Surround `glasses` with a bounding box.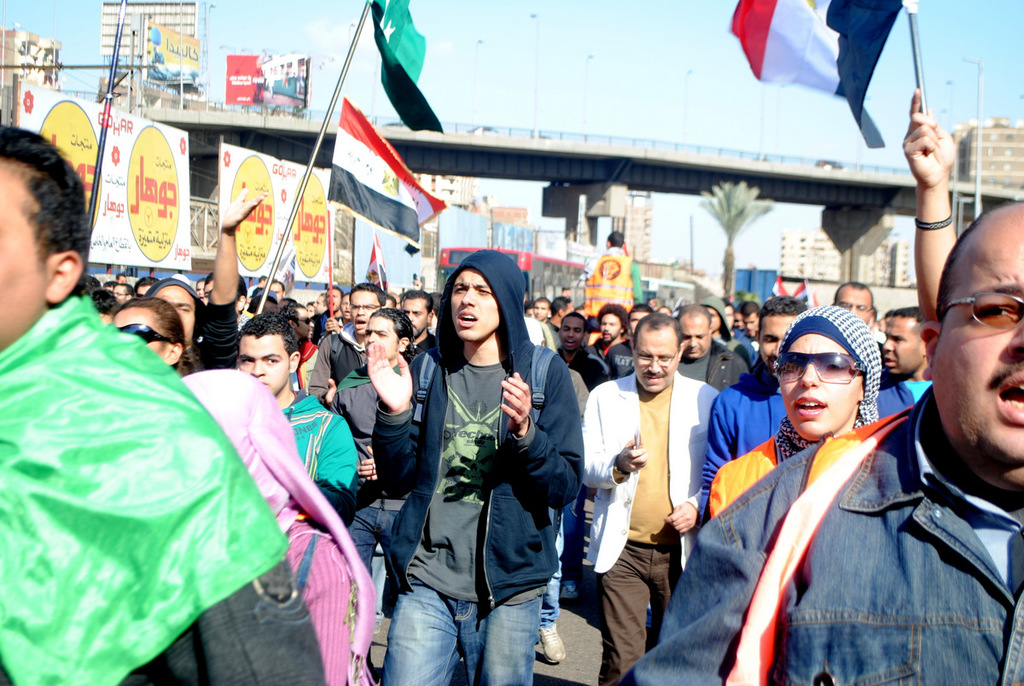
region(943, 290, 1023, 330).
